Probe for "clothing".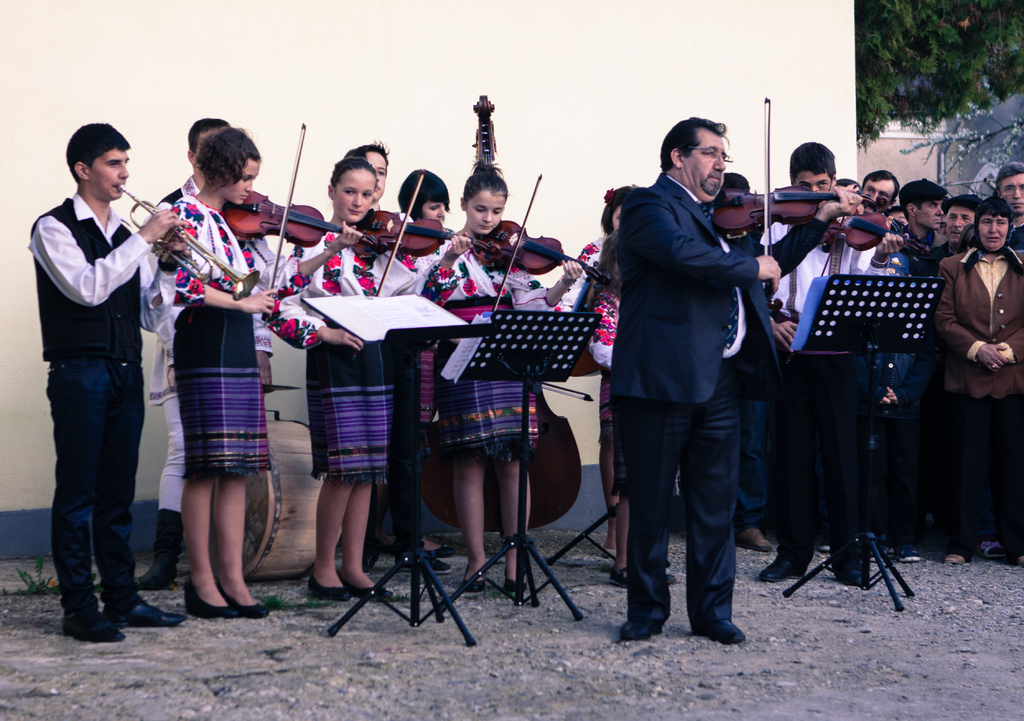
Probe result: bbox(612, 172, 827, 630).
